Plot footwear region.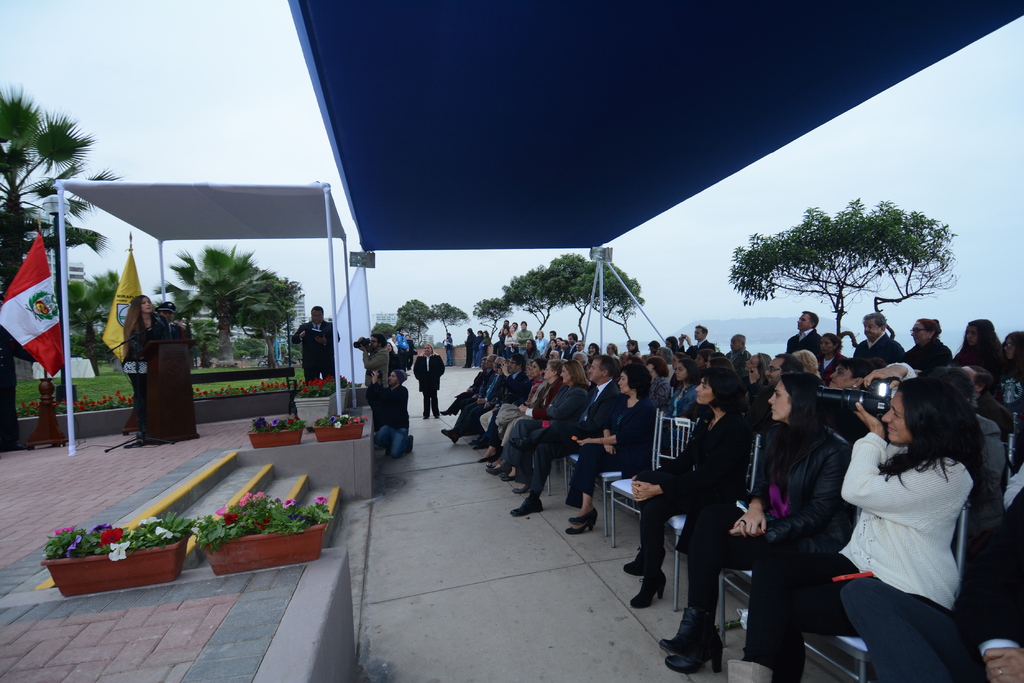
Plotted at (x1=665, y1=617, x2=725, y2=673).
